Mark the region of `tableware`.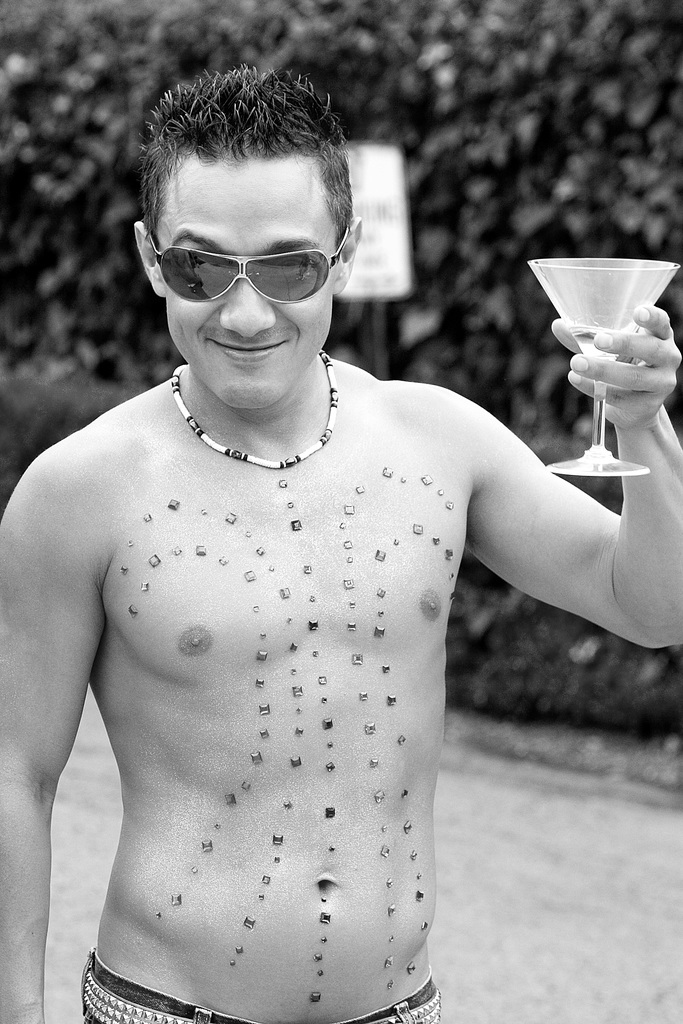
Region: detection(542, 255, 682, 480).
